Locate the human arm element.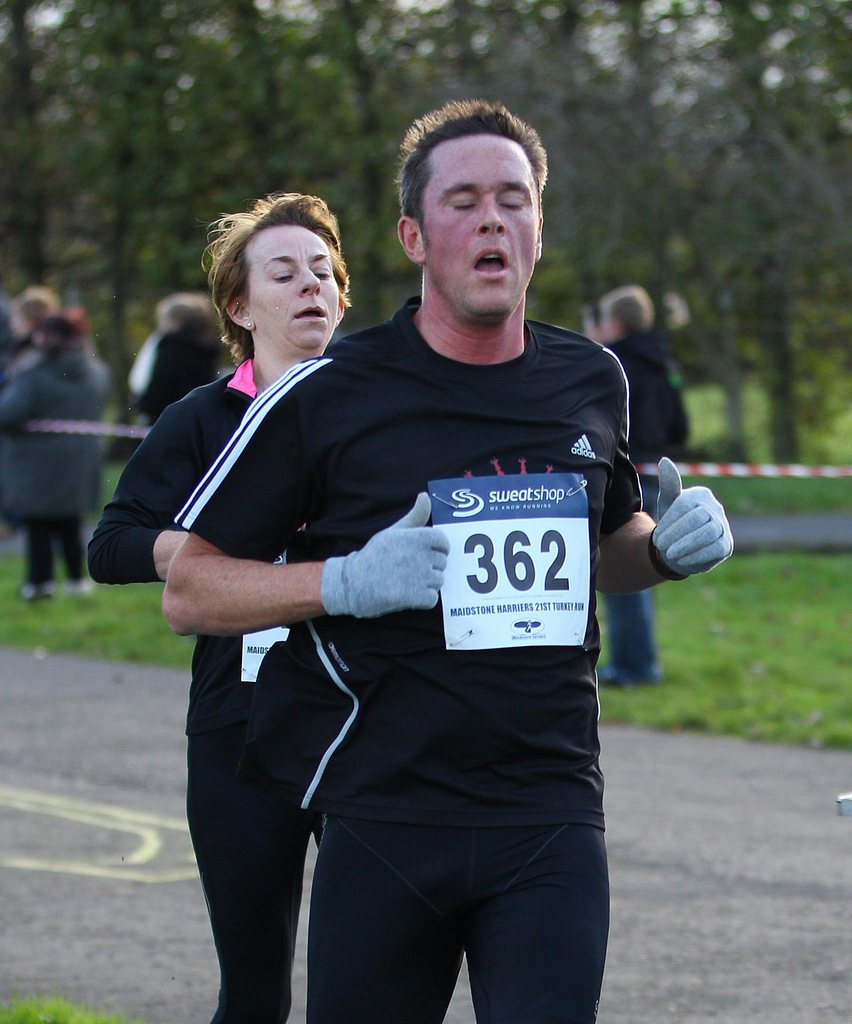
Element bbox: x1=591, y1=436, x2=739, y2=593.
